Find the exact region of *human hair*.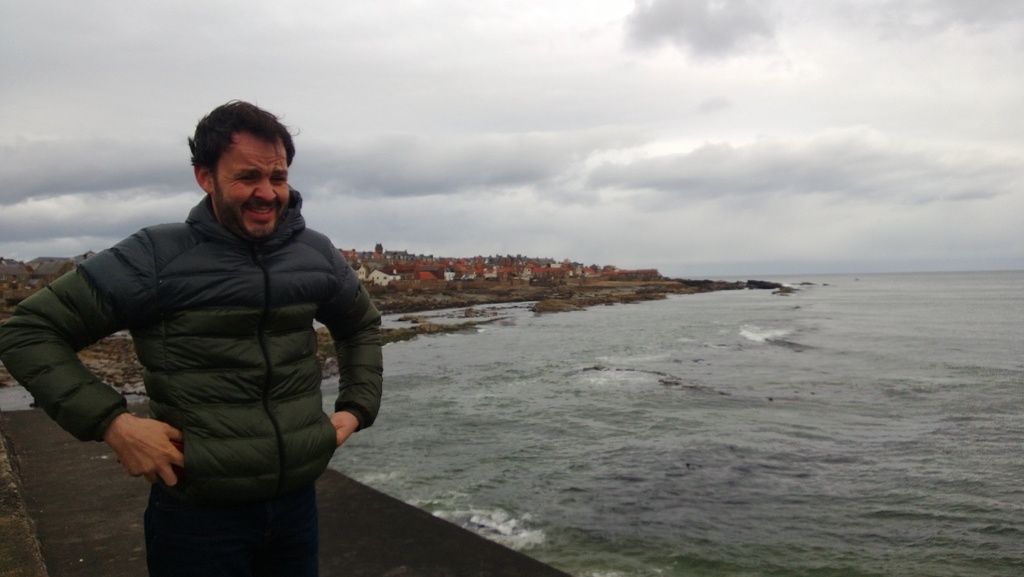
Exact region: (left=173, top=101, right=291, bottom=212).
